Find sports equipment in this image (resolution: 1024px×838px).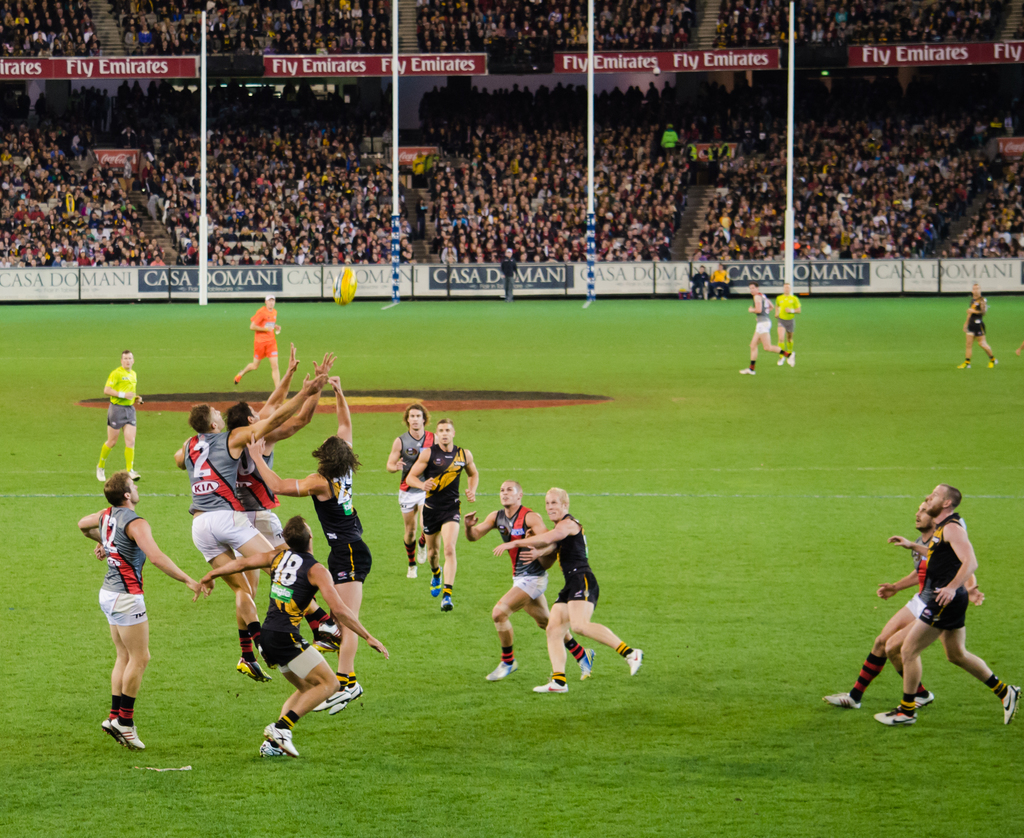
locate(114, 718, 144, 753).
